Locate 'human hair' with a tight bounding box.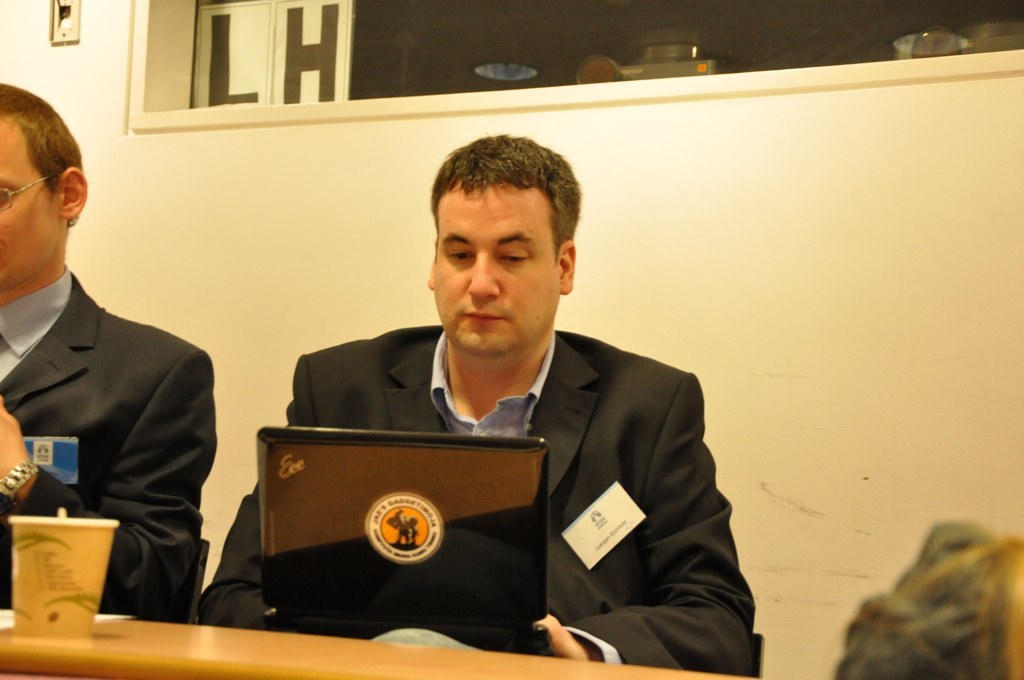
429/130/583/263.
